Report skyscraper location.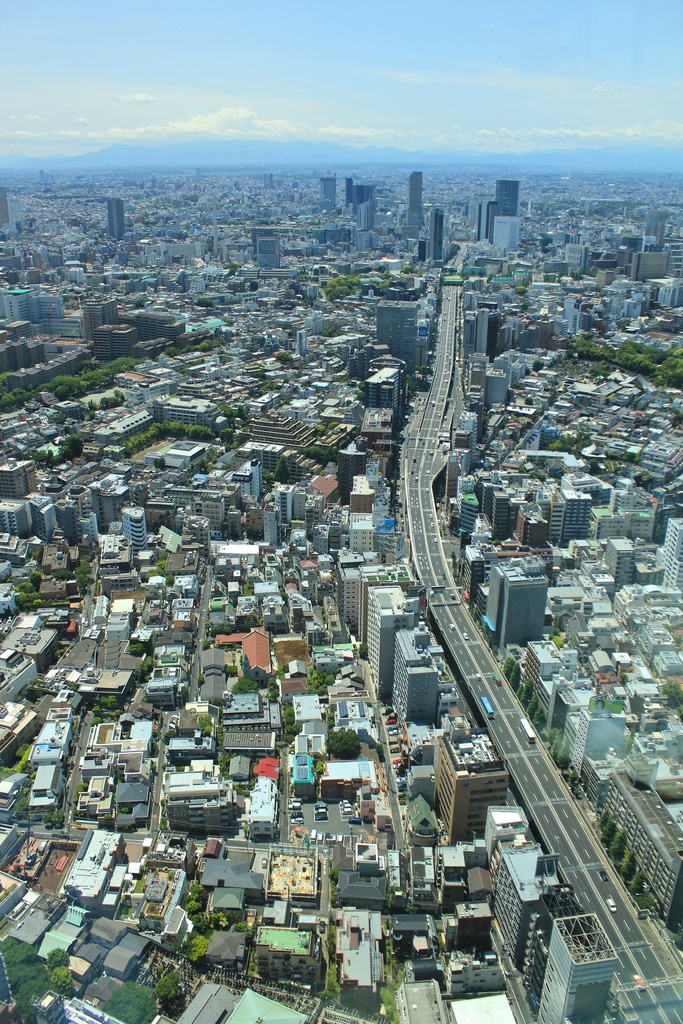
Report: detection(0, 451, 35, 494).
